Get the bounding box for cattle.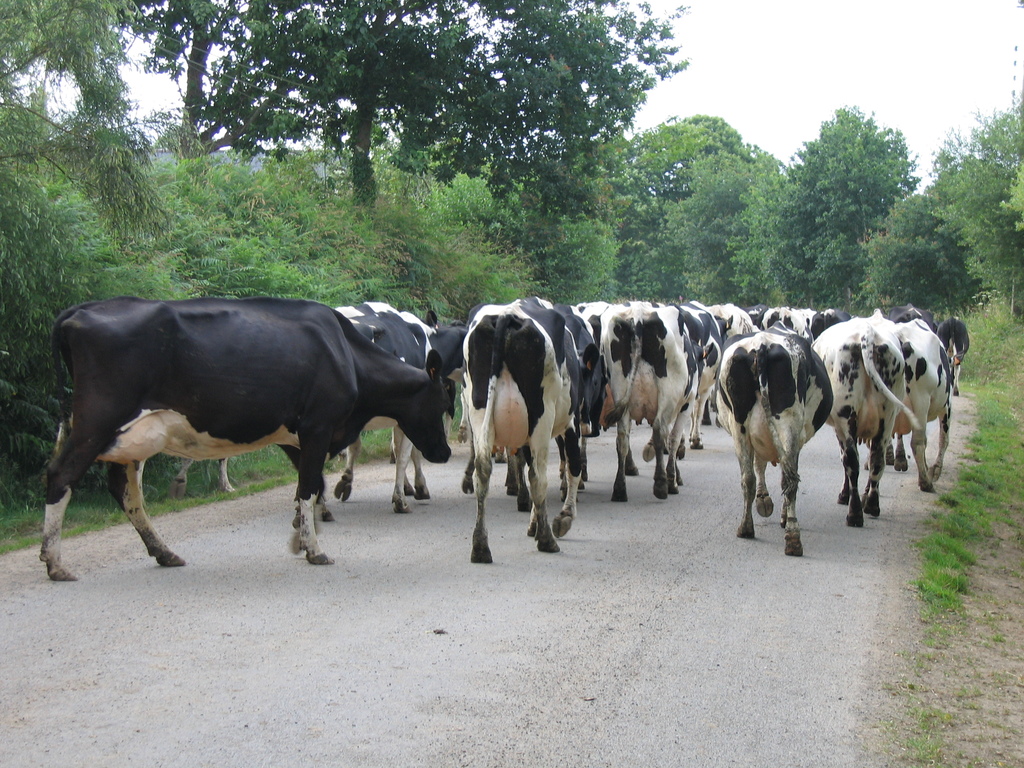
(x1=351, y1=302, x2=465, y2=511).
